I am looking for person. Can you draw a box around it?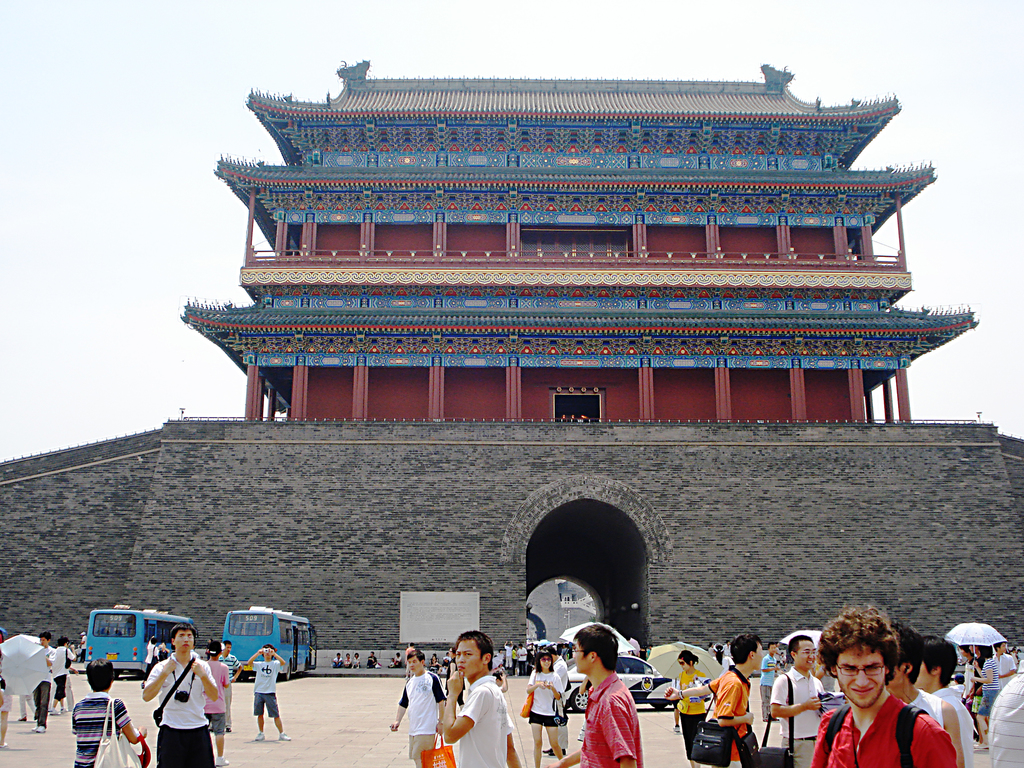
Sure, the bounding box is bbox=(989, 639, 1014, 691).
